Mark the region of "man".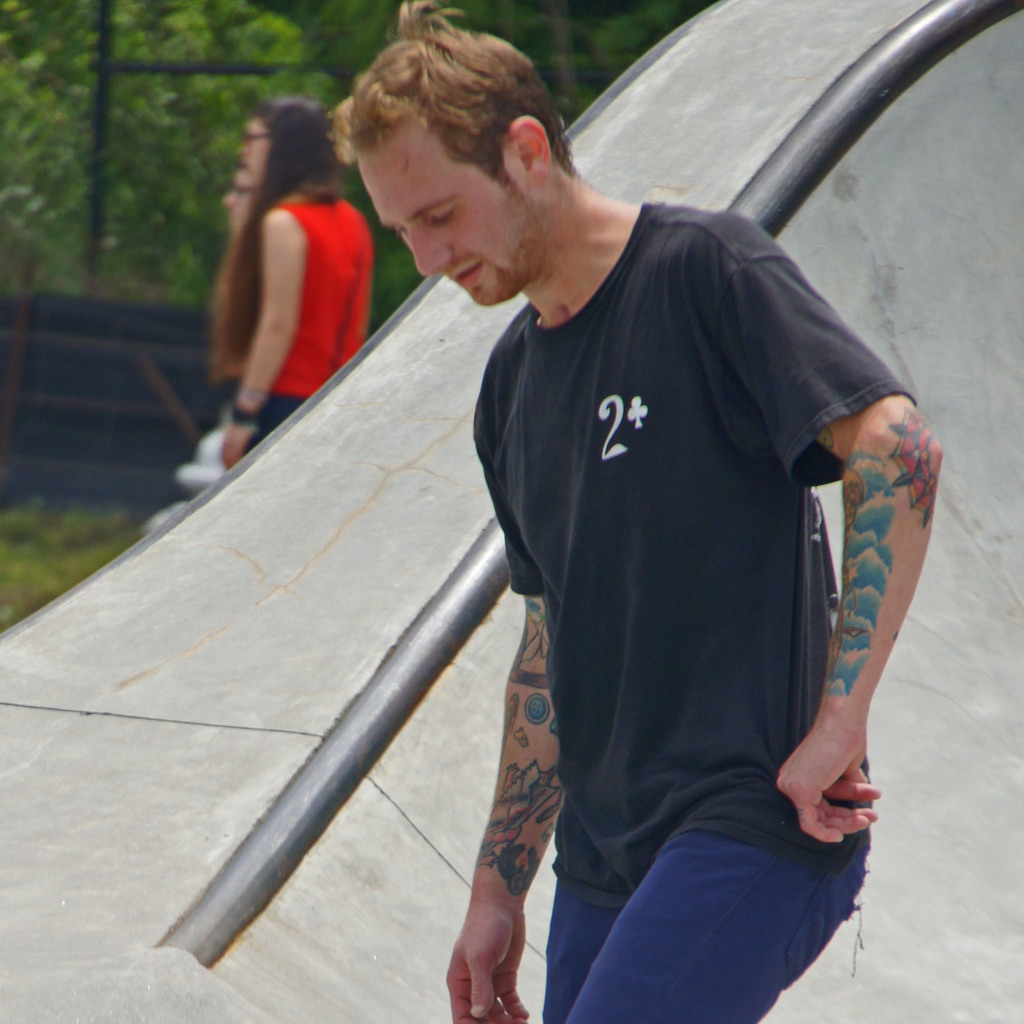
Region: l=314, t=8, r=934, b=1023.
